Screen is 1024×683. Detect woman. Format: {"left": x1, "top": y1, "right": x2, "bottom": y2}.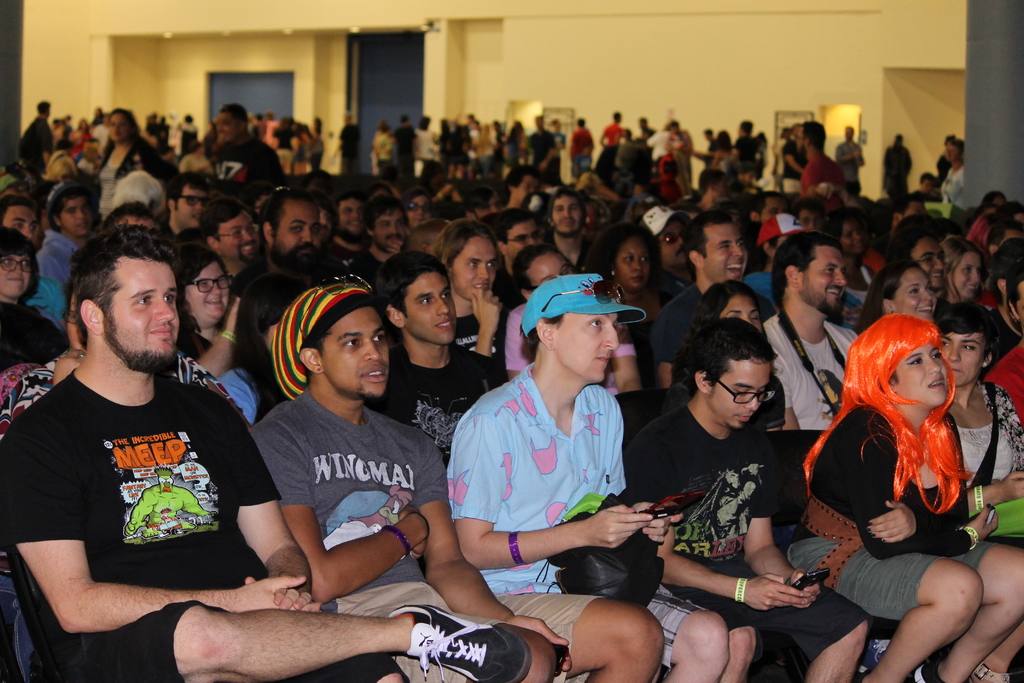
{"left": 96, "top": 108, "right": 155, "bottom": 225}.
